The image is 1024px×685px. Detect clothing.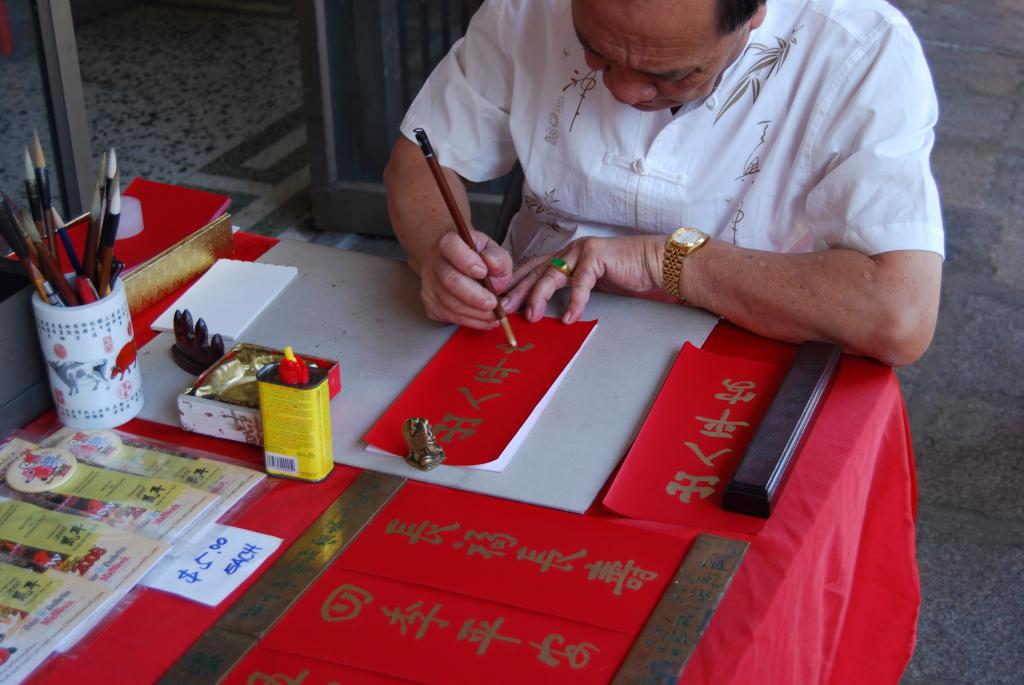
Detection: detection(393, 0, 939, 259).
